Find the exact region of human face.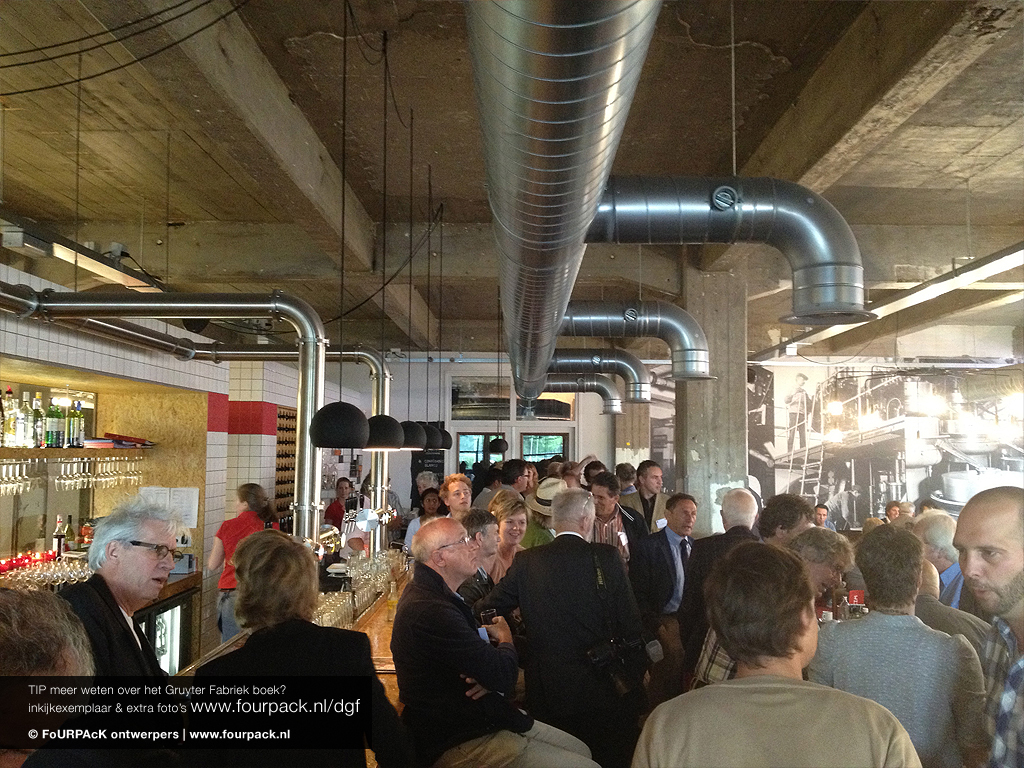
Exact region: [x1=449, y1=482, x2=471, y2=517].
